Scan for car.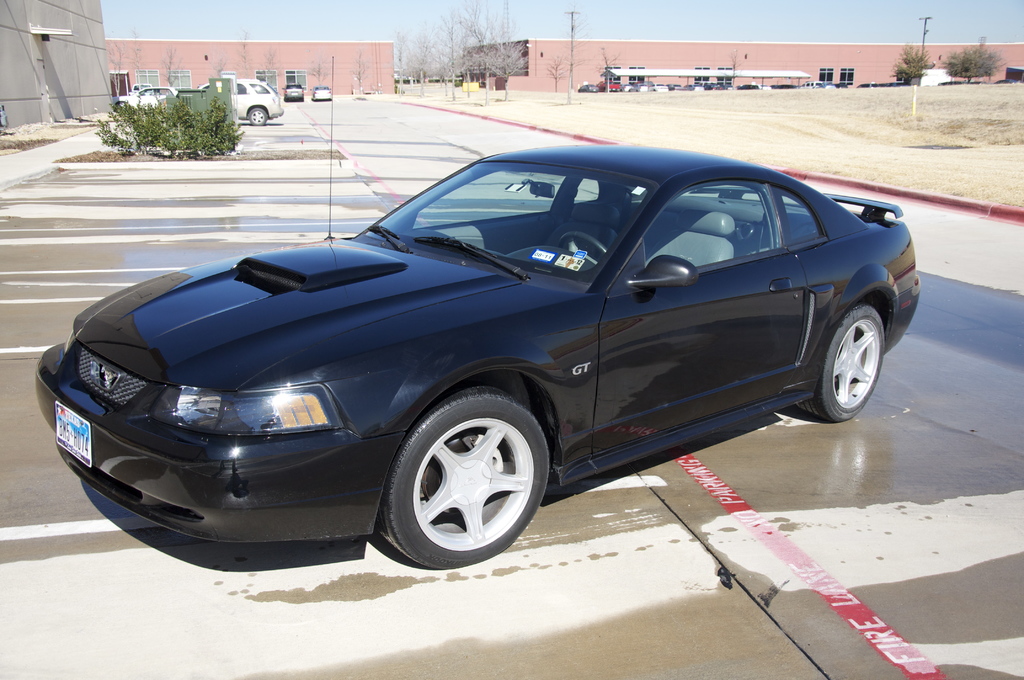
Scan result: box=[30, 52, 927, 576].
